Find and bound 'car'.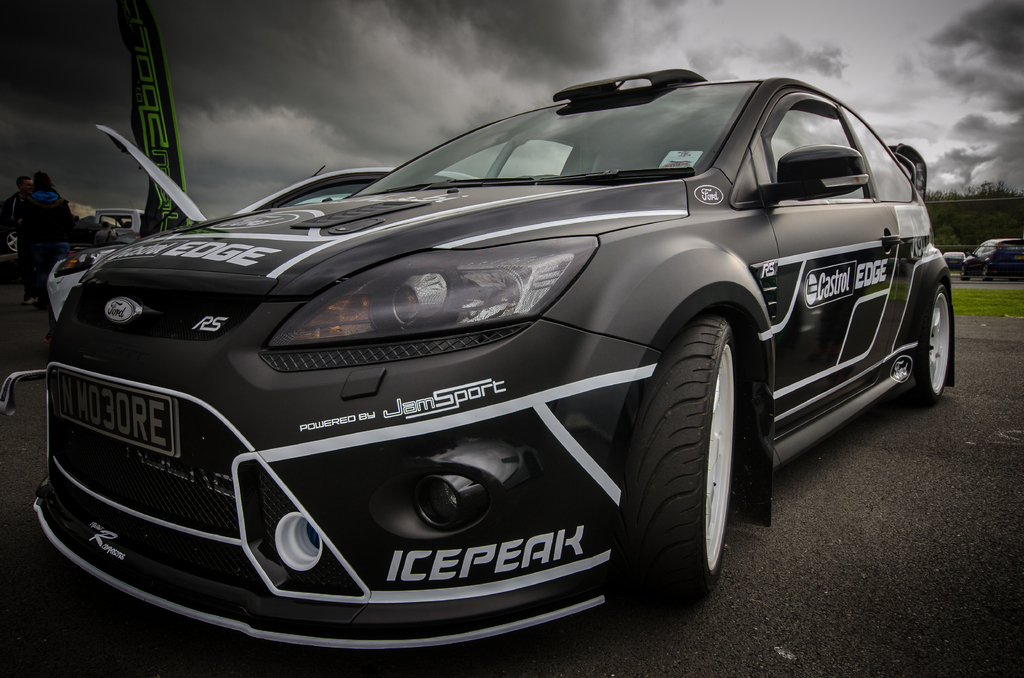
Bound: <region>46, 125, 480, 323</region>.
